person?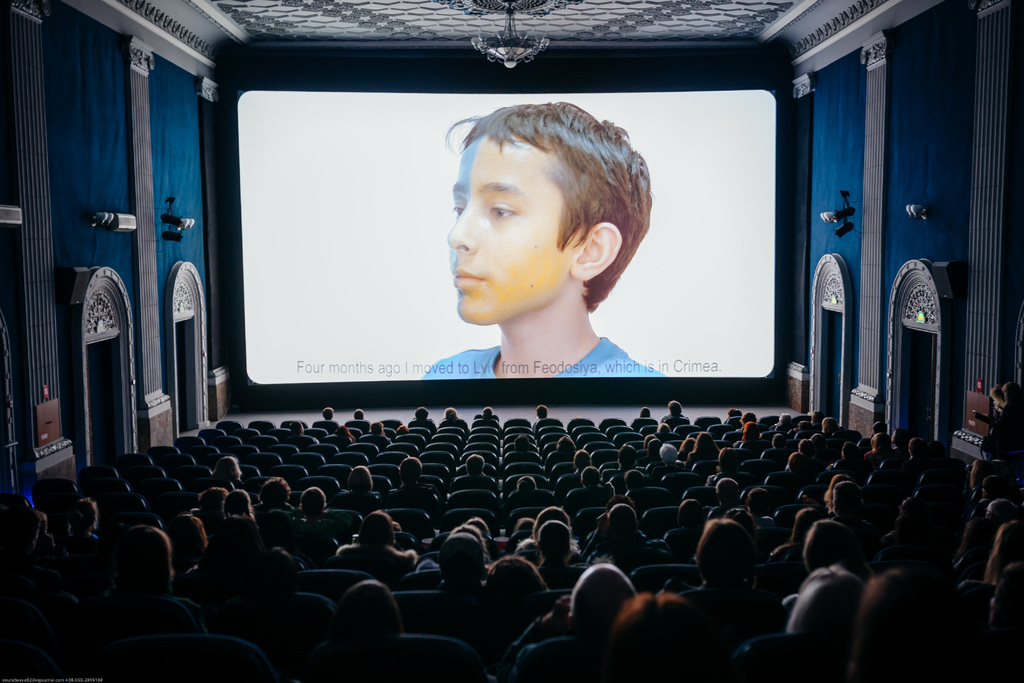
(531, 408, 550, 421)
